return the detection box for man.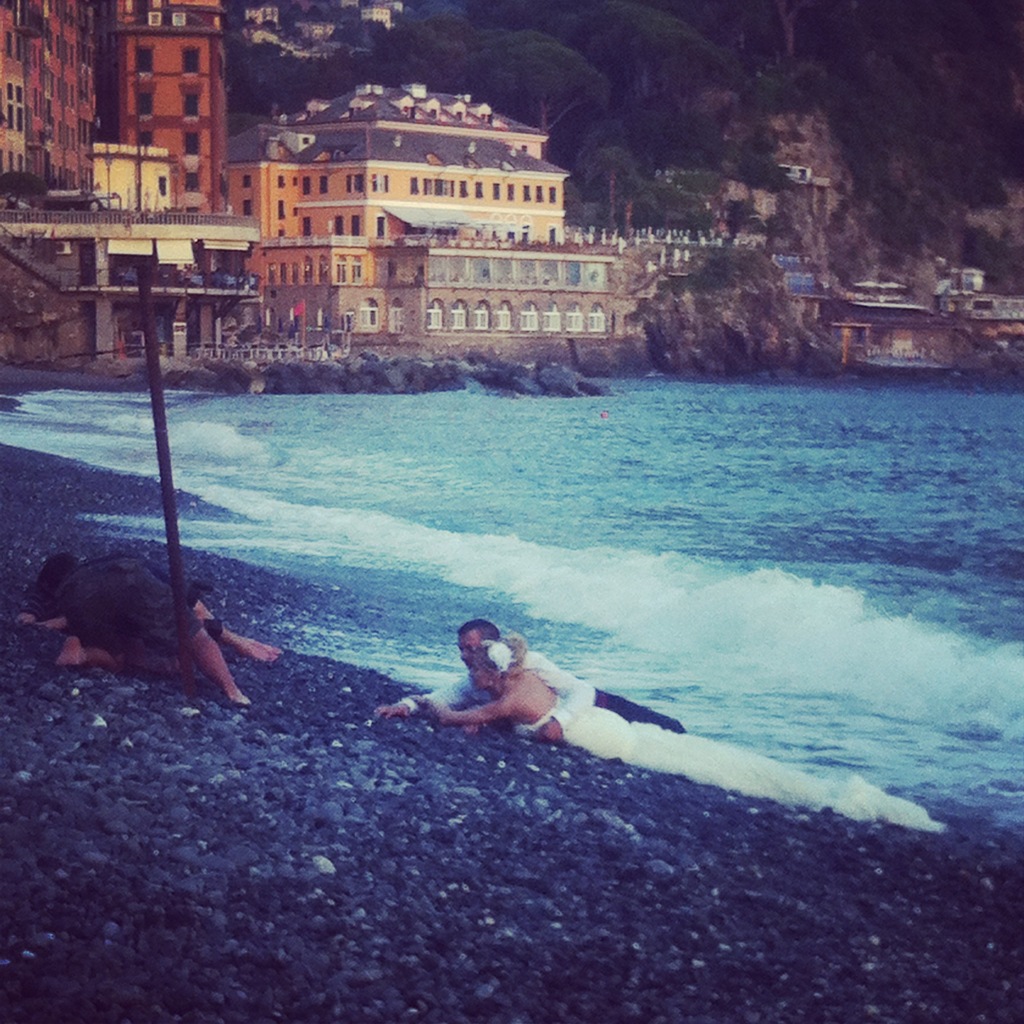
bbox=(51, 556, 255, 701).
